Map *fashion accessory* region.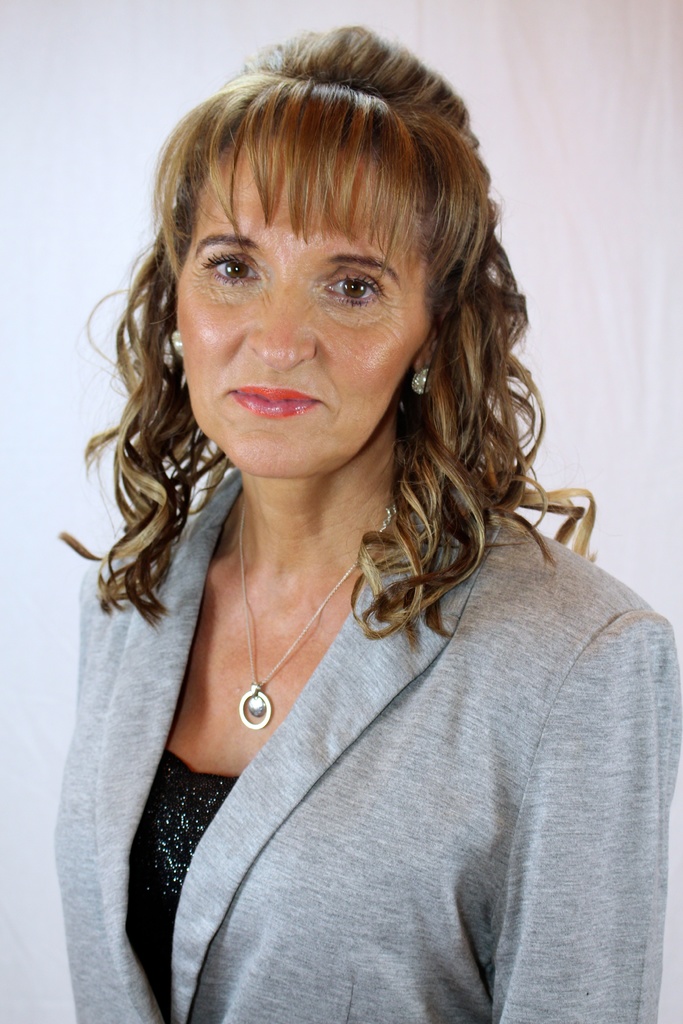
Mapped to locate(237, 495, 395, 729).
